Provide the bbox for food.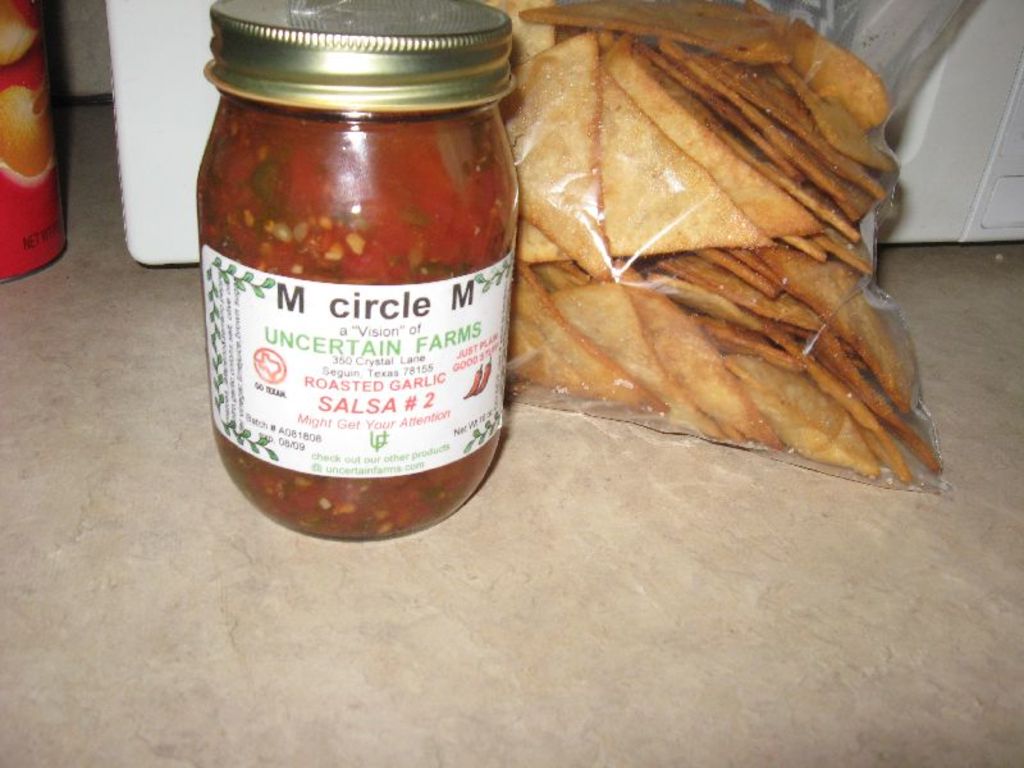
(509,19,909,456).
